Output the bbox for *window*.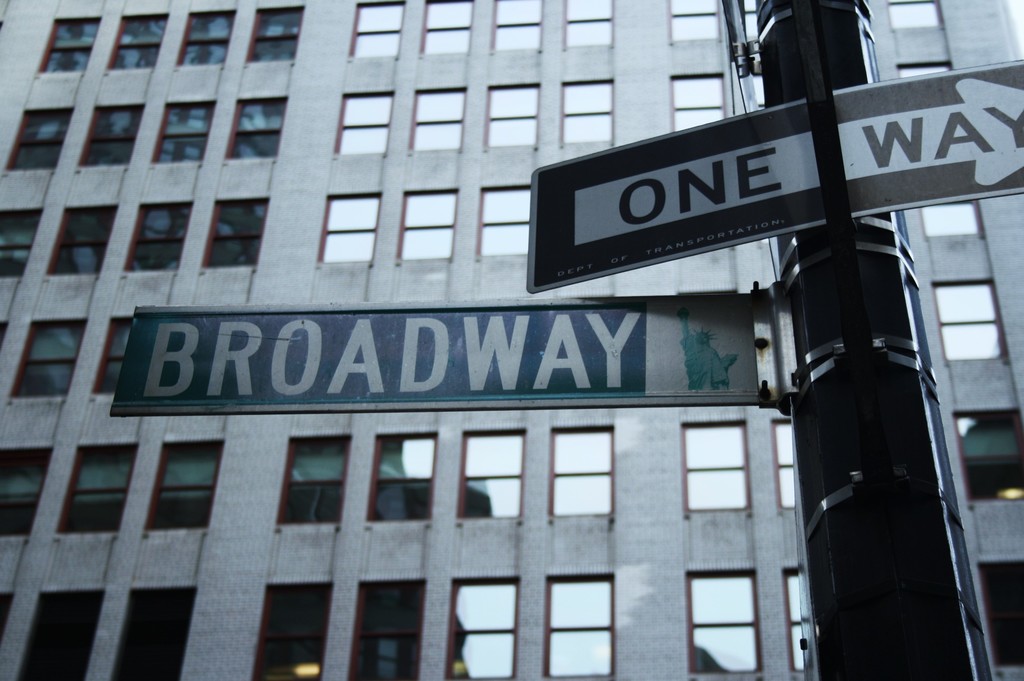
locate(273, 428, 356, 529).
